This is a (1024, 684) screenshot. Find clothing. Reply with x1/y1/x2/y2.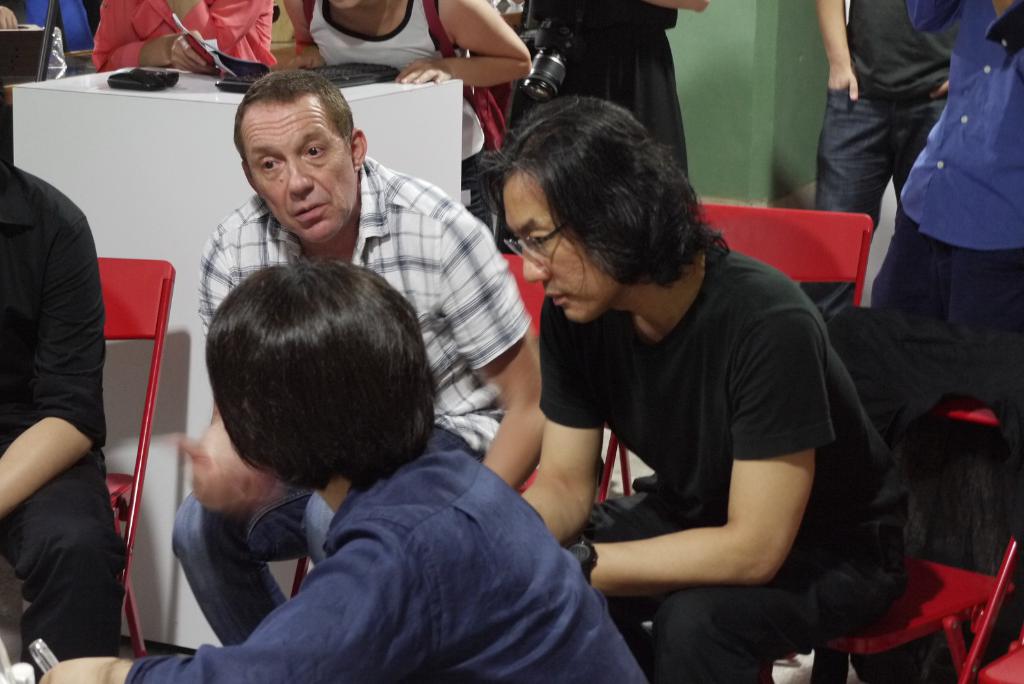
810/3/950/238.
